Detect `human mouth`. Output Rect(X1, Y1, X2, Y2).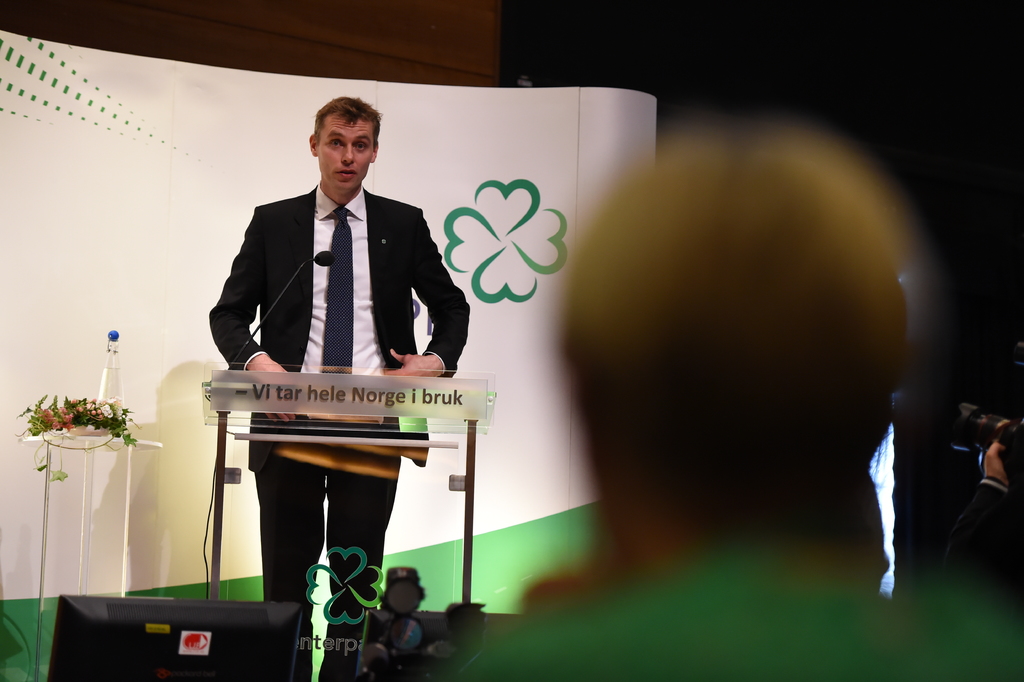
Rect(335, 167, 351, 183).
